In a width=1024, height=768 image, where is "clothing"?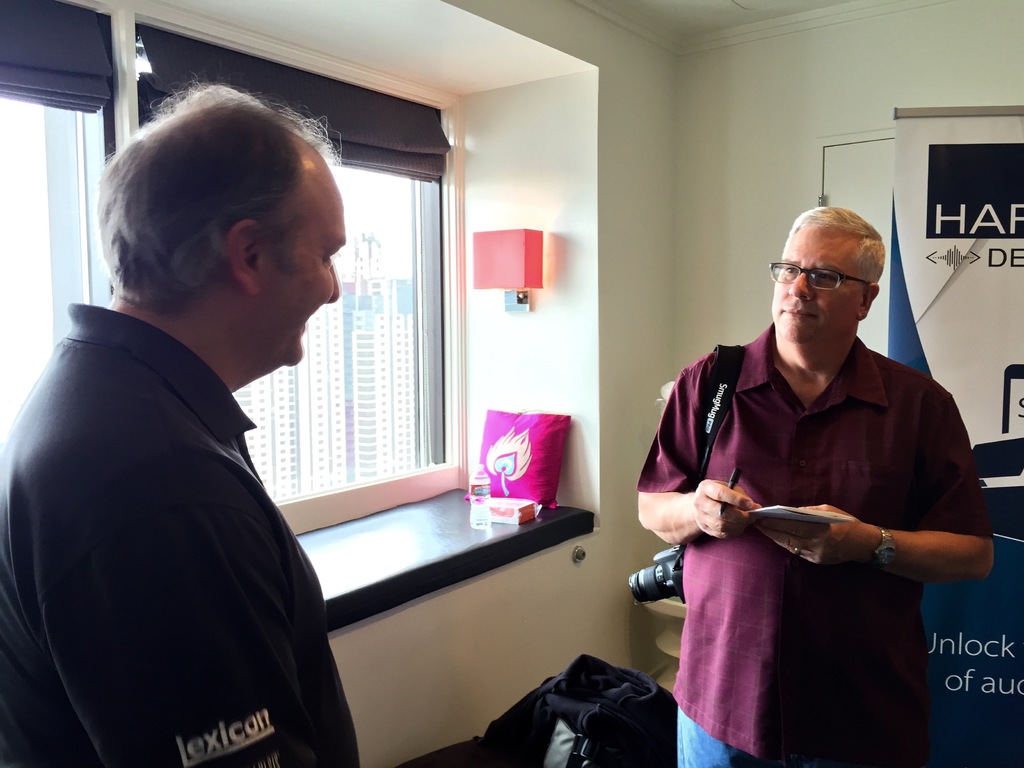
[left=0, top=312, right=360, bottom=767].
